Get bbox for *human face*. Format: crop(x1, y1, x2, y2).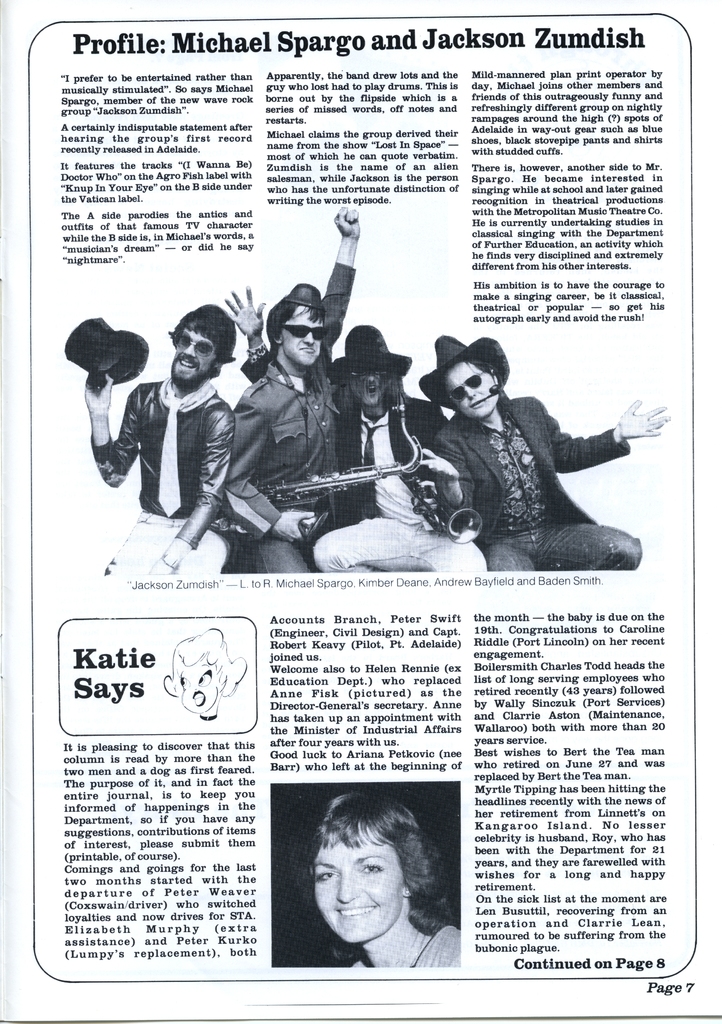
crop(275, 304, 319, 364).
